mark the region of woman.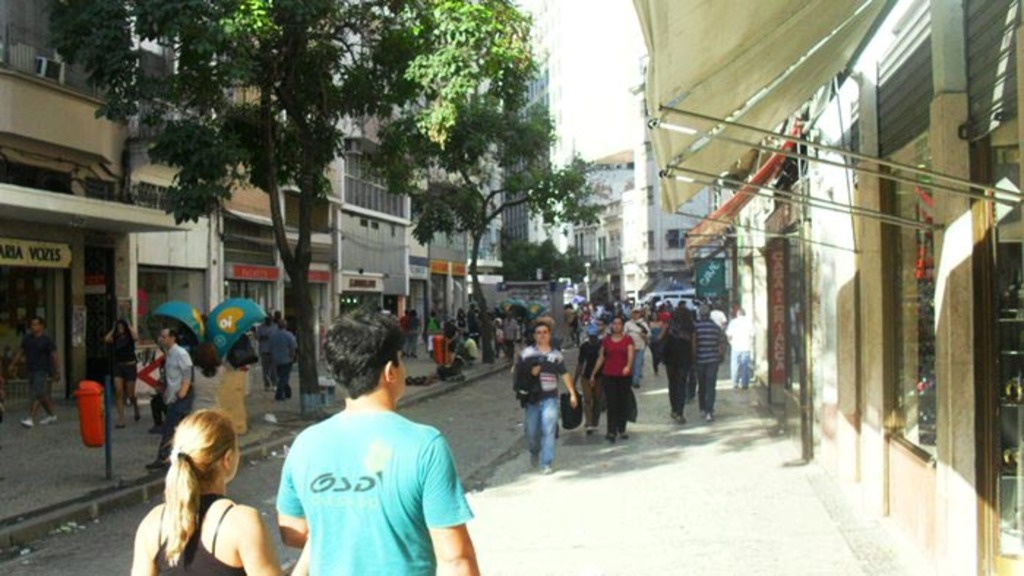
Region: region(584, 314, 636, 444).
